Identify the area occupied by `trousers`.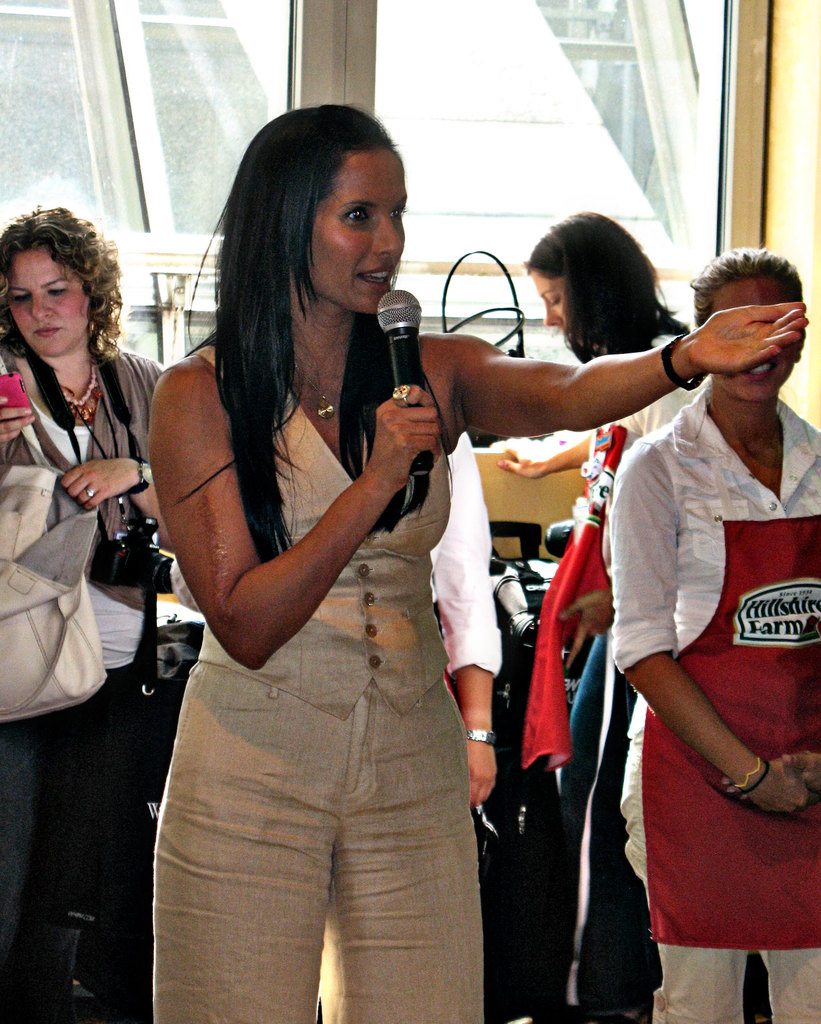
Area: pyautogui.locateOnScreen(610, 743, 820, 1023).
